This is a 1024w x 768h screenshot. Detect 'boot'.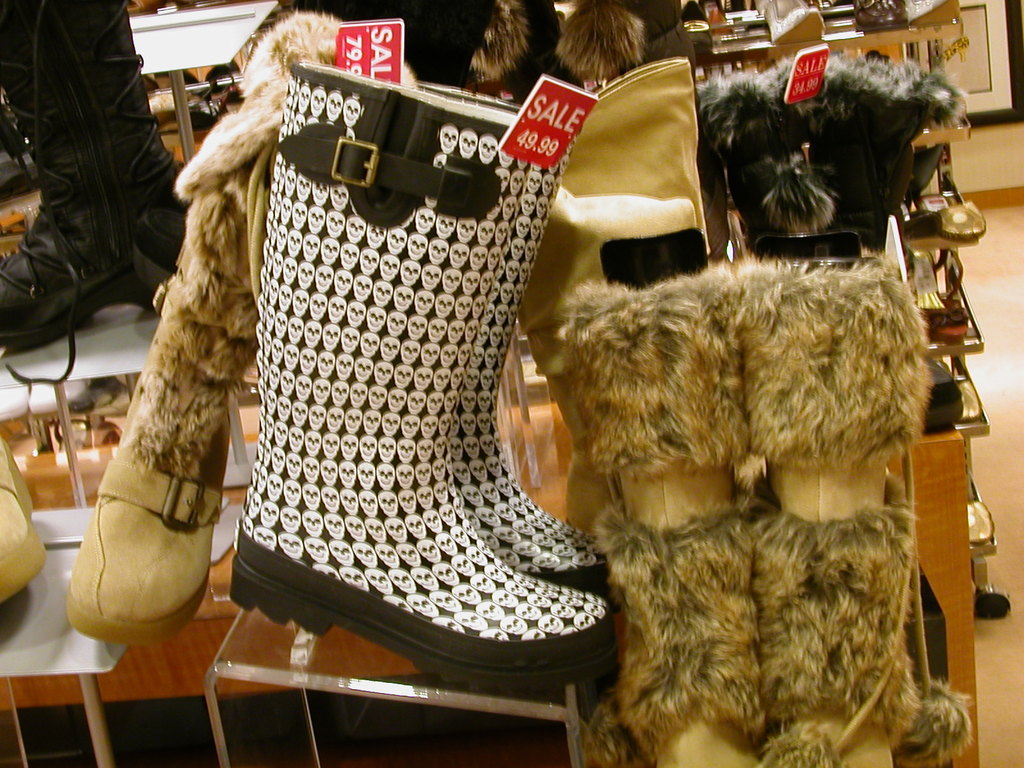
<bbox>227, 88, 609, 651</bbox>.
